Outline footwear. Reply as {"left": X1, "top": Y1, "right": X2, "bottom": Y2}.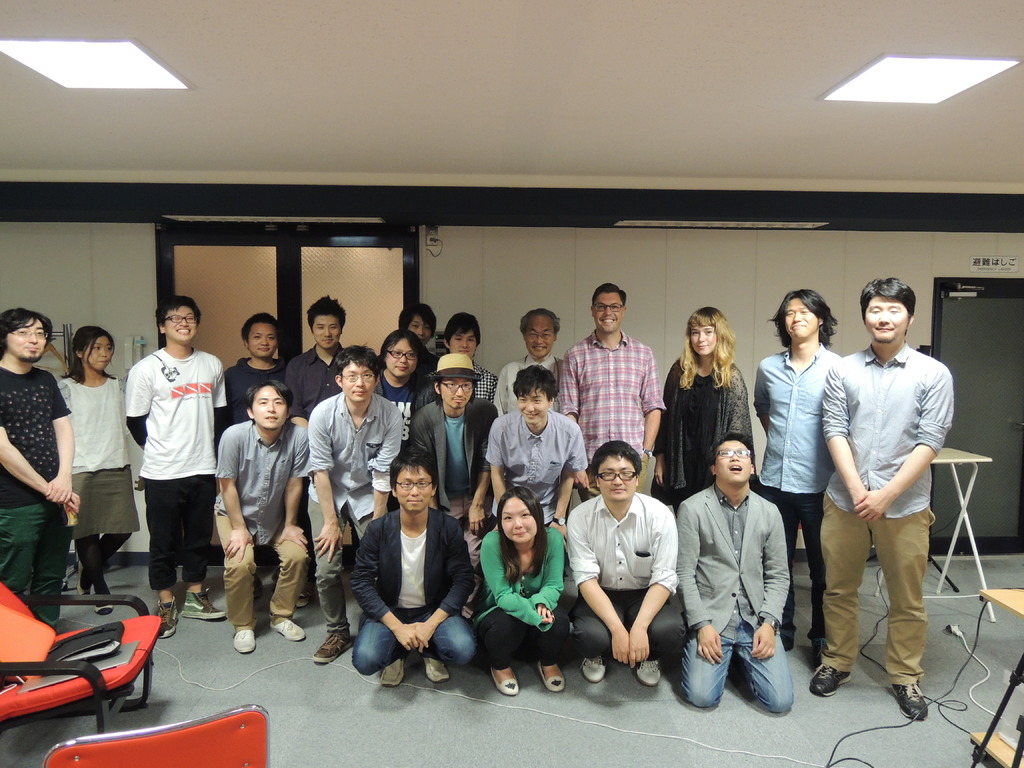
{"left": 230, "top": 624, "right": 257, "bottom": 653}.
